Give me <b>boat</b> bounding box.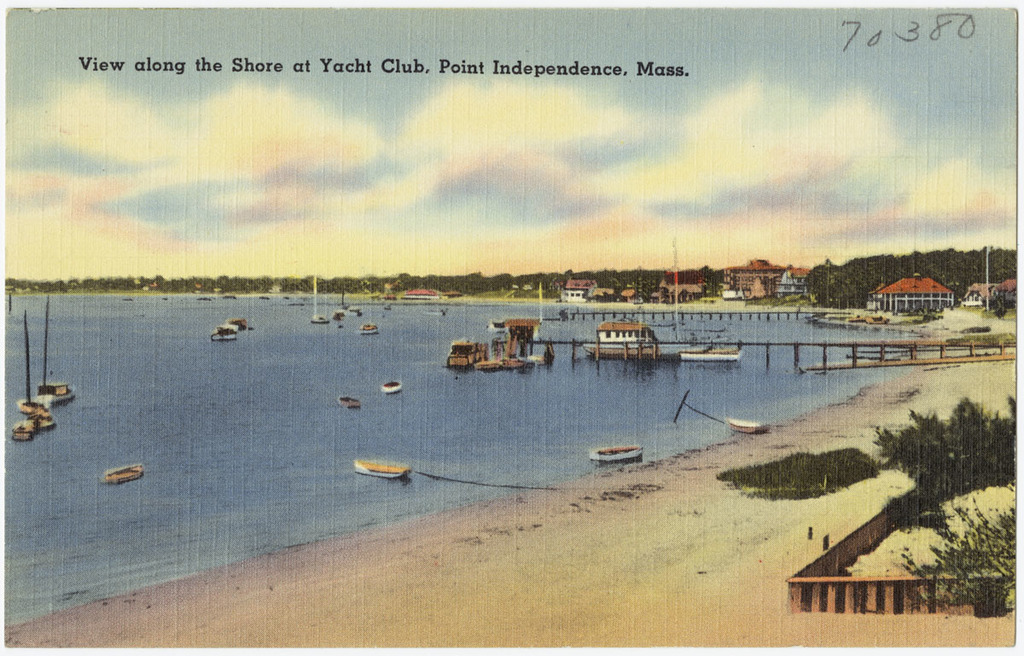
(35,413,61,428).
